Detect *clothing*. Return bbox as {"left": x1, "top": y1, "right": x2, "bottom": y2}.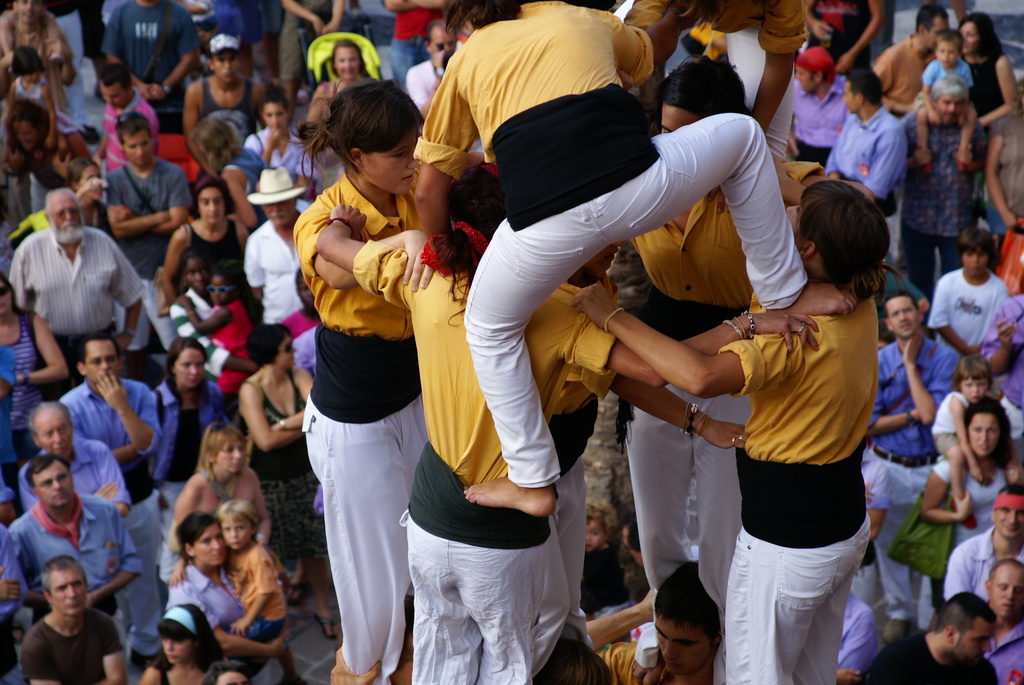
{"left": 938, "top": 448, "right": 990, "bottom": 546}.
